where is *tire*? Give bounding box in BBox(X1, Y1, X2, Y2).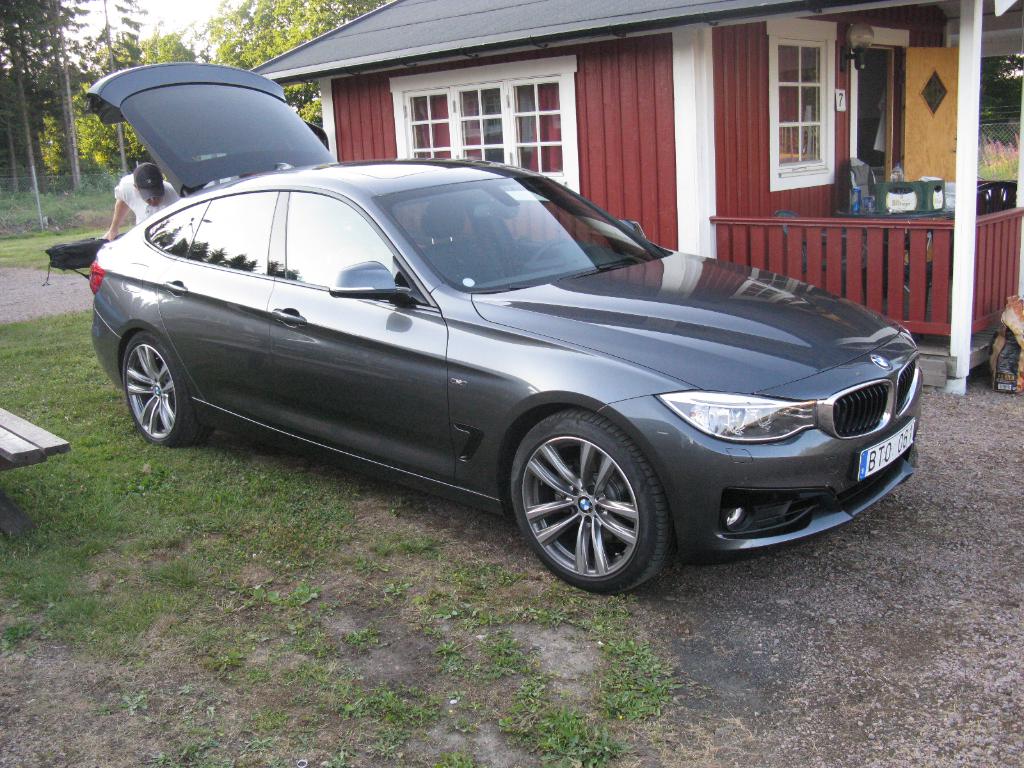
BBox(124, 331, 200, 444).
